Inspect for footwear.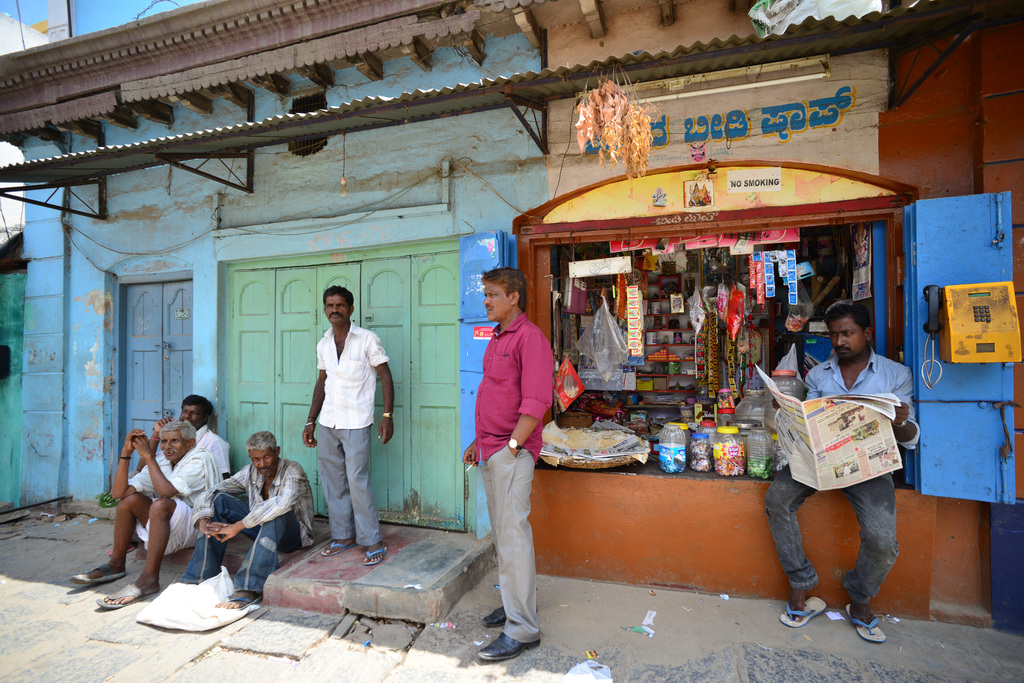
Inspection: [799, 589, 904, 645].
